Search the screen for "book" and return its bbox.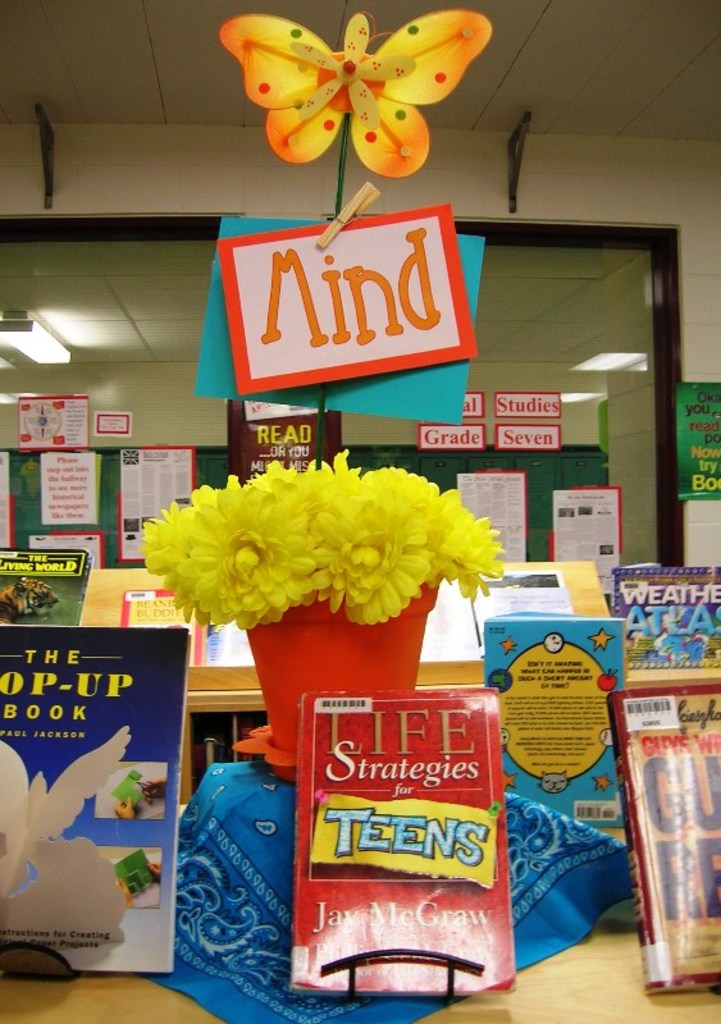
Found: box=[606, 678, 720, 998].
